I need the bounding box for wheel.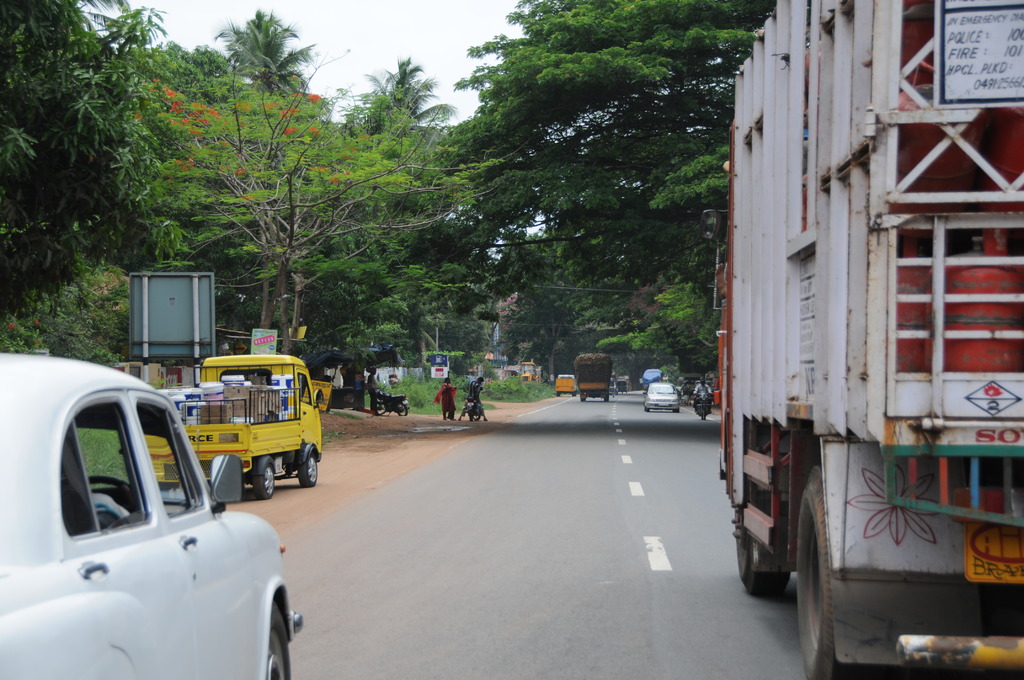
Here it is: {"left": 797, "top": 464, "right": 860, "bottom": 679}.
